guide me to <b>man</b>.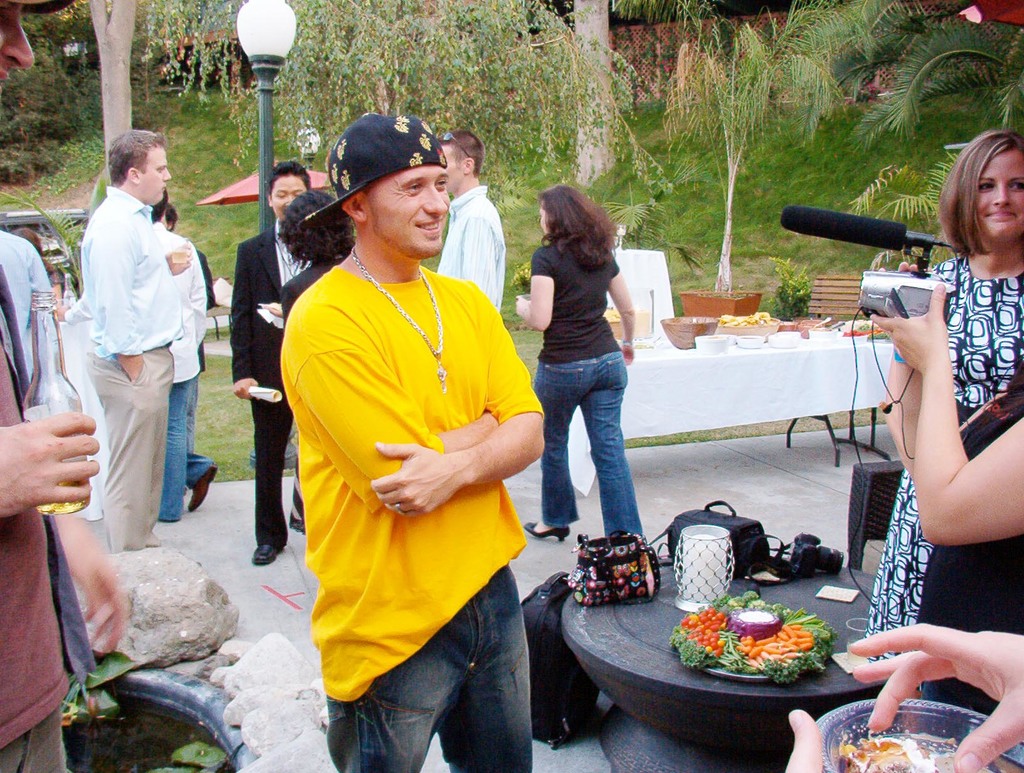
Guidance: 227, 159, 330, 570.
